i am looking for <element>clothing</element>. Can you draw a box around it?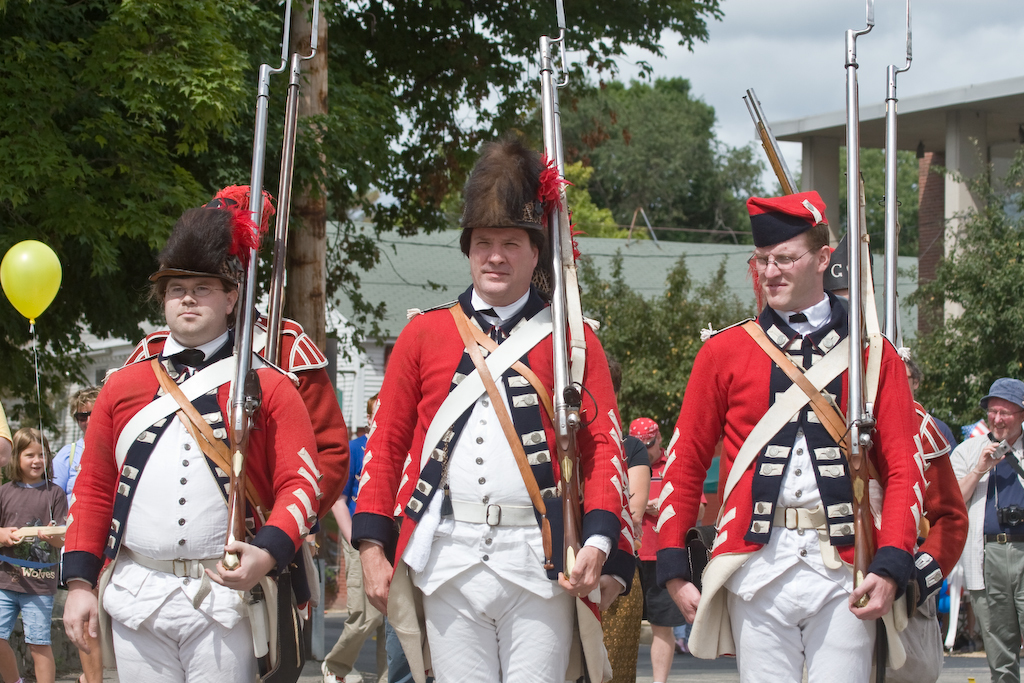
Sure, the bounding box is BBox(674, 262, 932, 667).
